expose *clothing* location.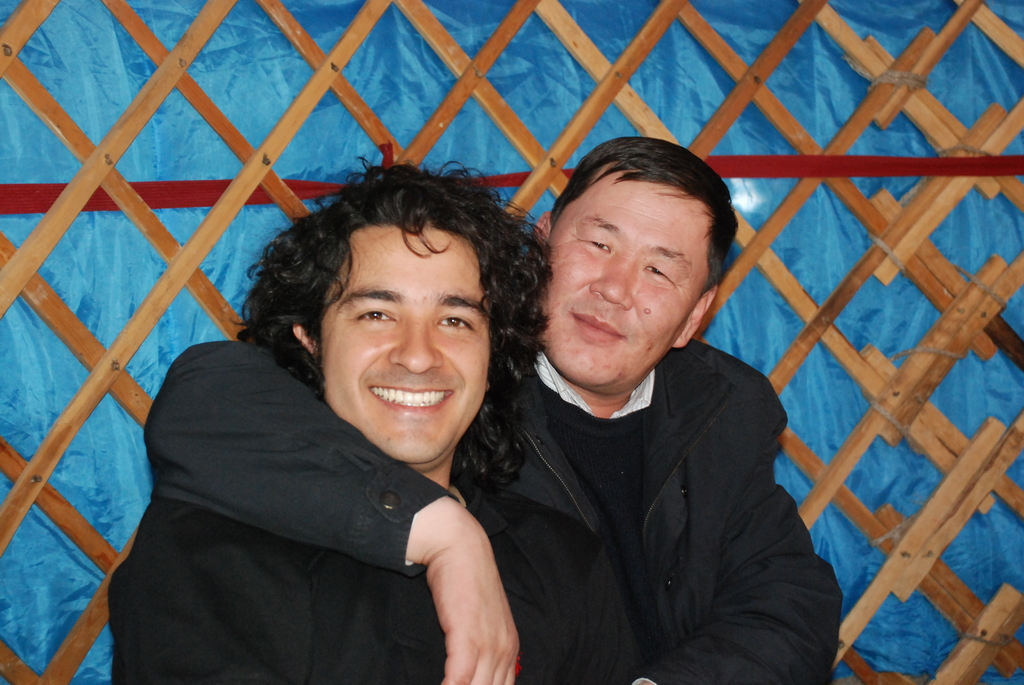
Exposed at [x1=136, y1=344, x2=848, y2=684].
